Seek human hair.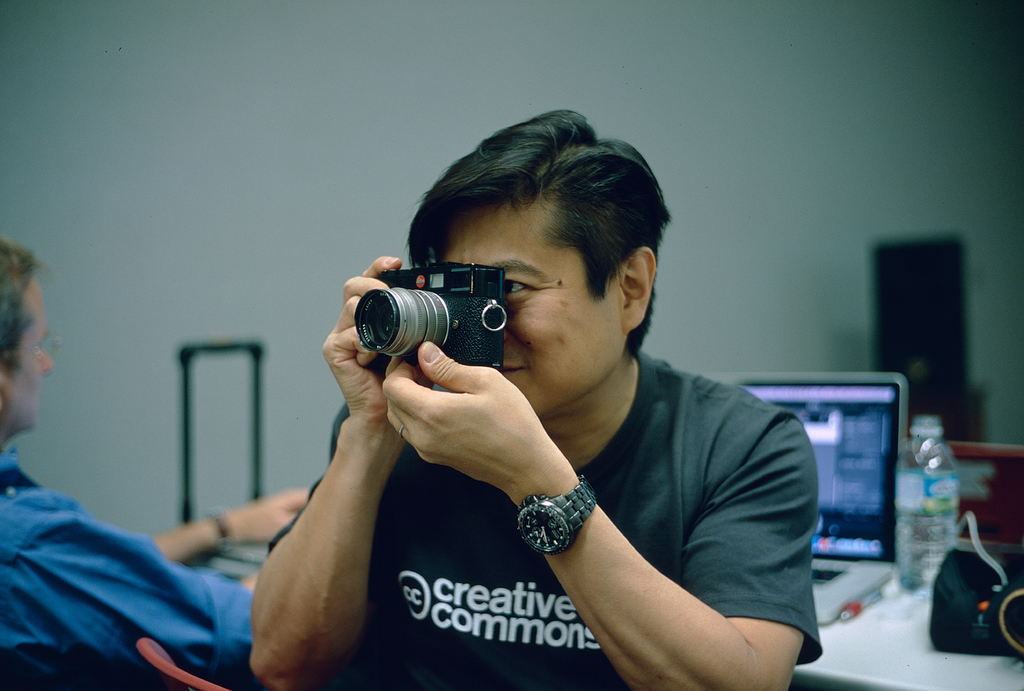
[412, 116, 666, 346].
